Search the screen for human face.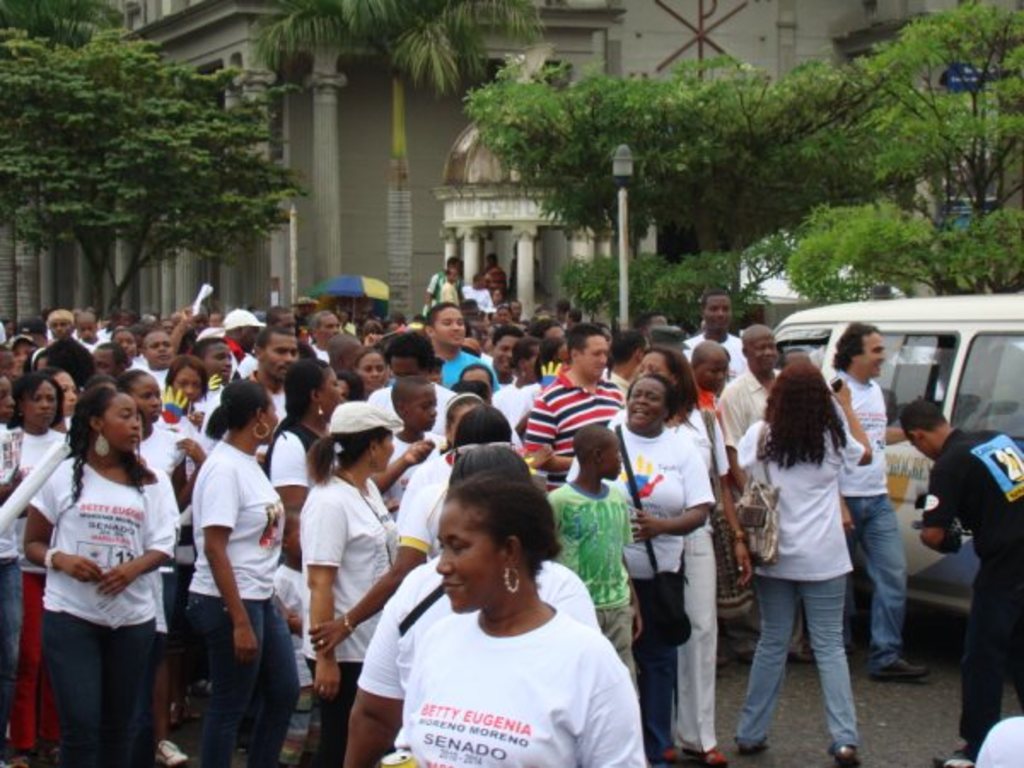
Found at detection(171, 365, 203, 403).
